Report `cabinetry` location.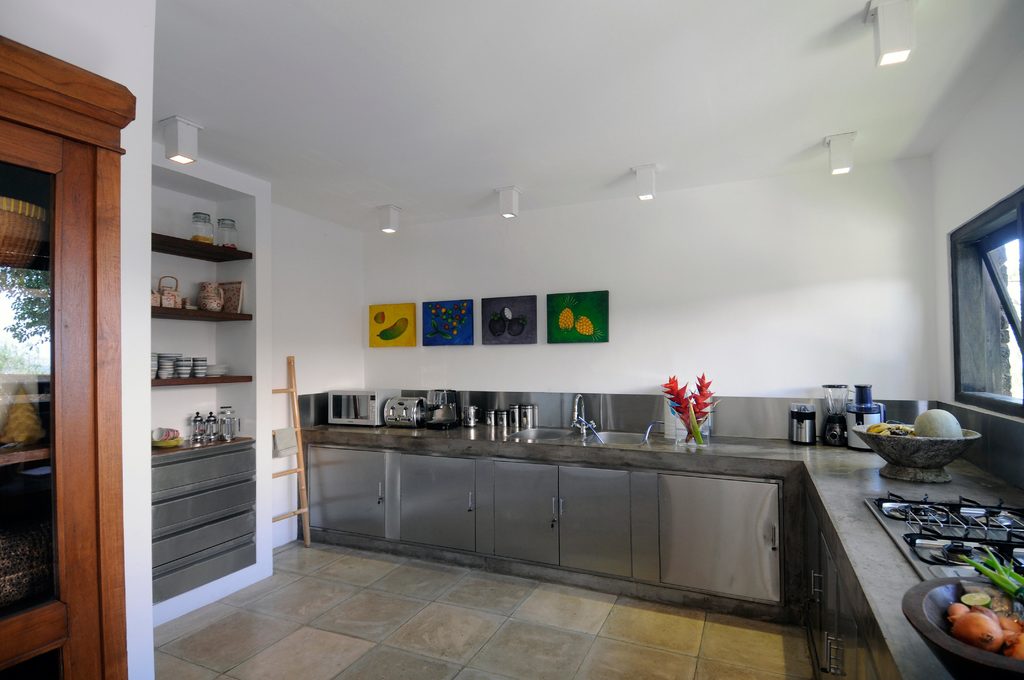
Report: (left=765, top=417, right=1023, bottom=679).
